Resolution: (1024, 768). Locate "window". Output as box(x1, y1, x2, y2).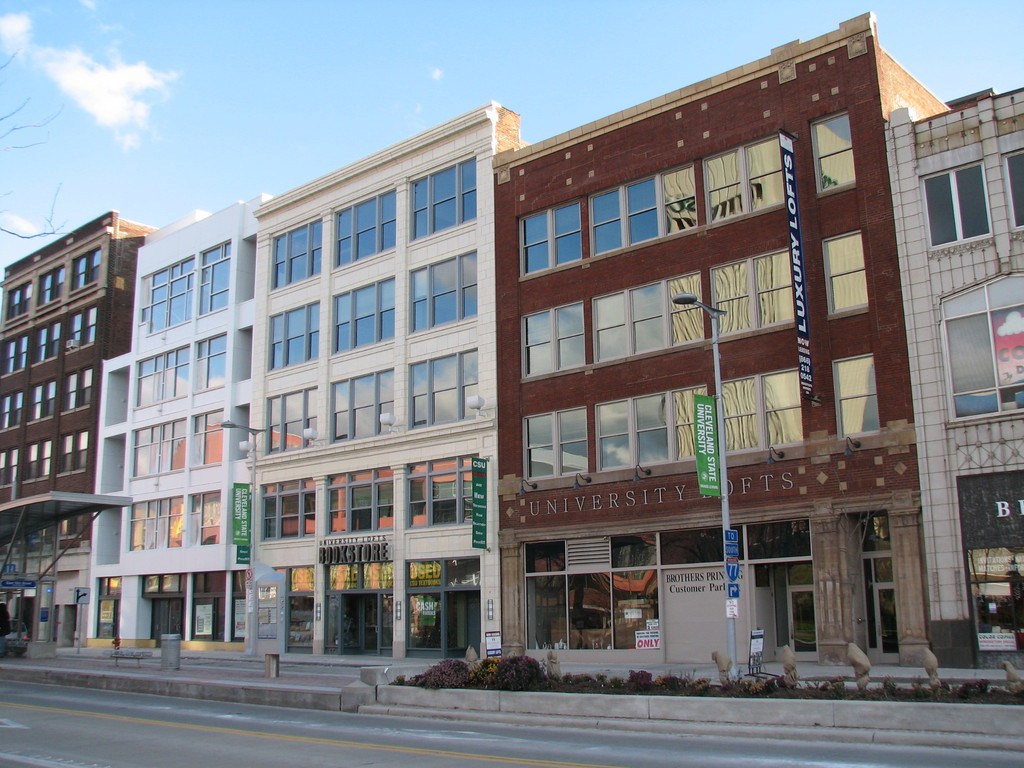
box(62, 373, 96, 415).
